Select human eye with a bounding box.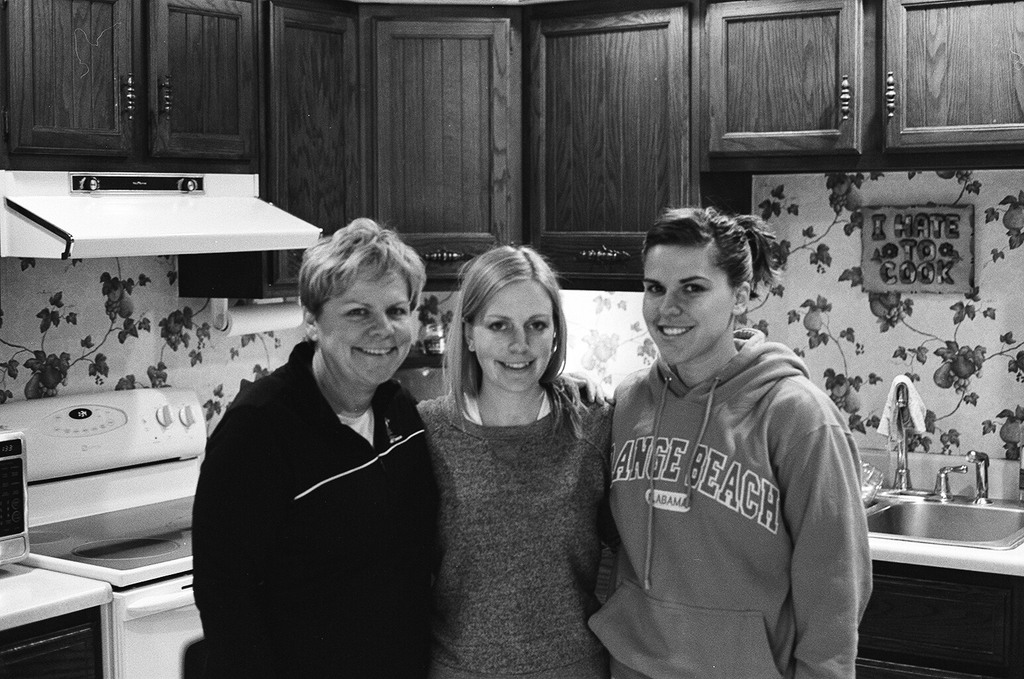
527,318,547,331.
